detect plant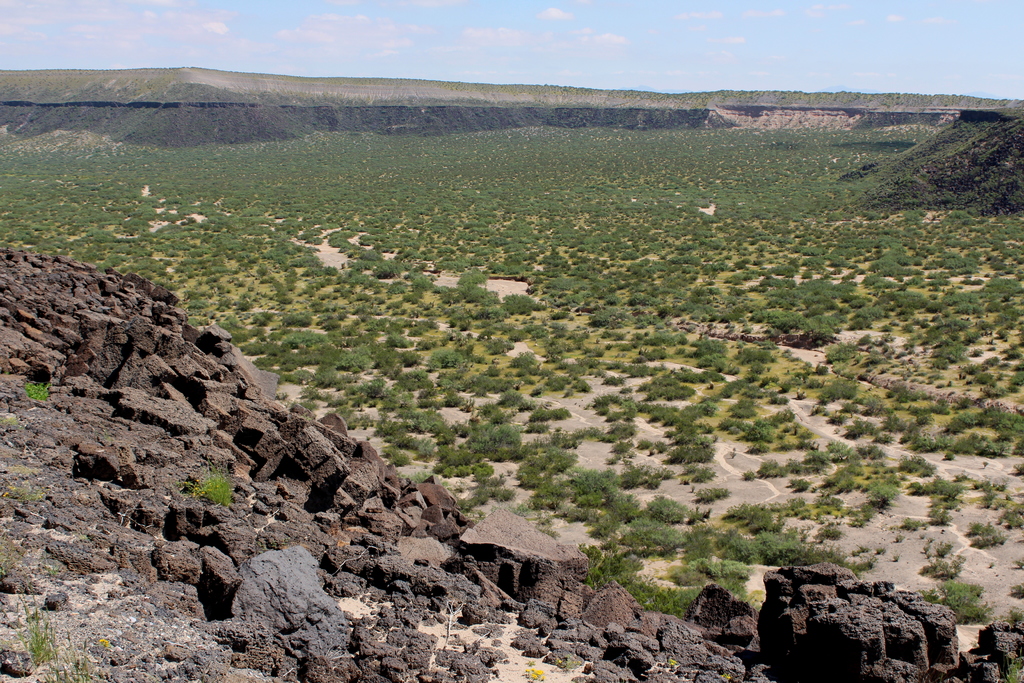
locate(58, 659, 101, 682)
